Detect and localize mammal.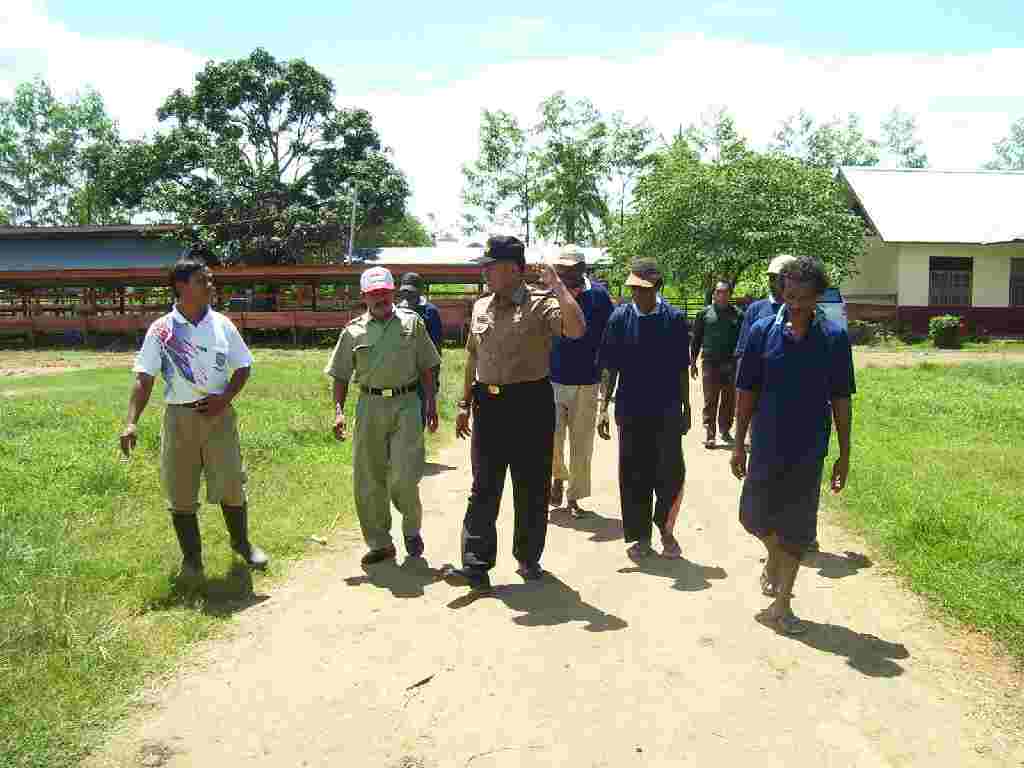
Localized at (451,230,585,593).
